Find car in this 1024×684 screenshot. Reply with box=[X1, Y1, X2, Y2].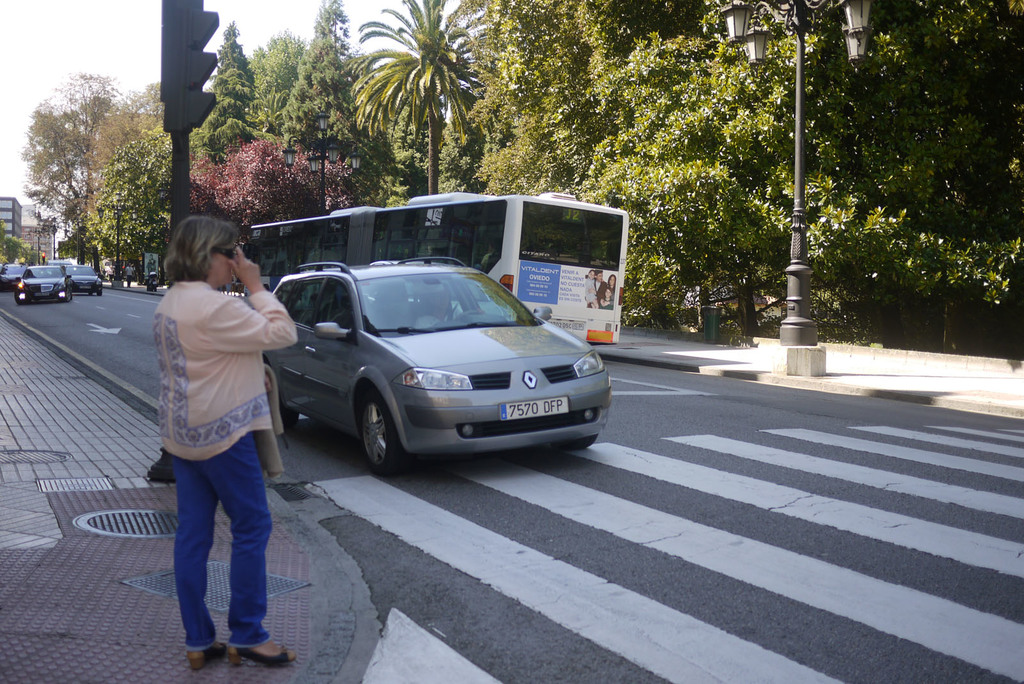
box=[259, 256, 614, 475].
